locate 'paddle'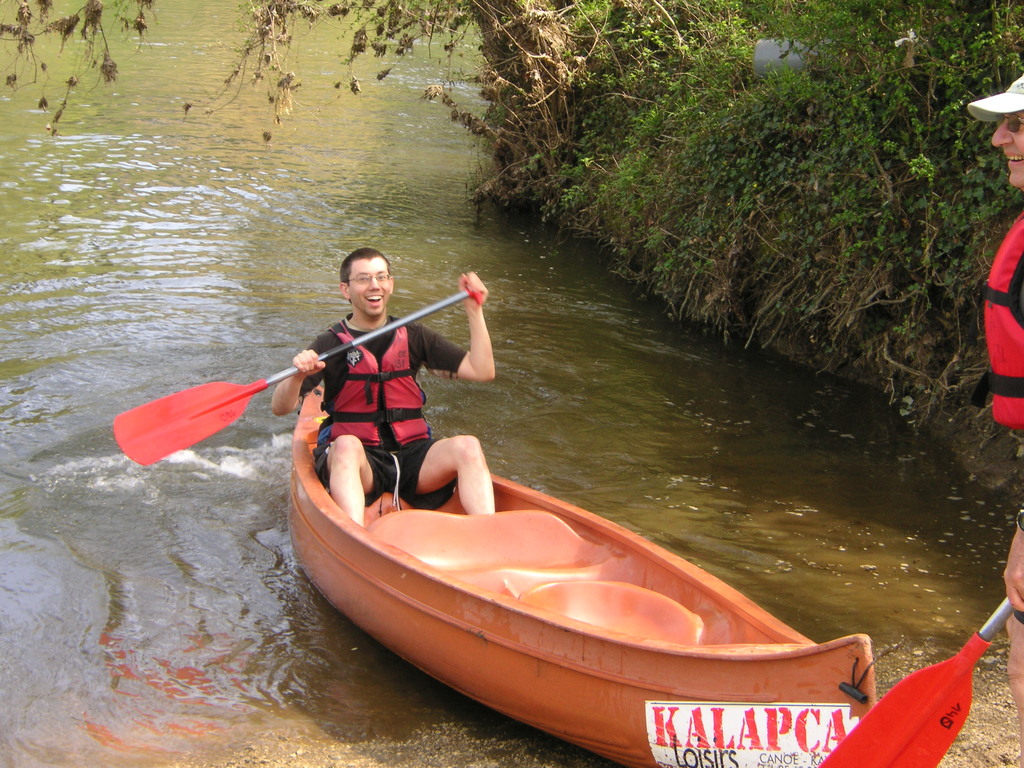
left=109, top=282, right=486, bottom=470
